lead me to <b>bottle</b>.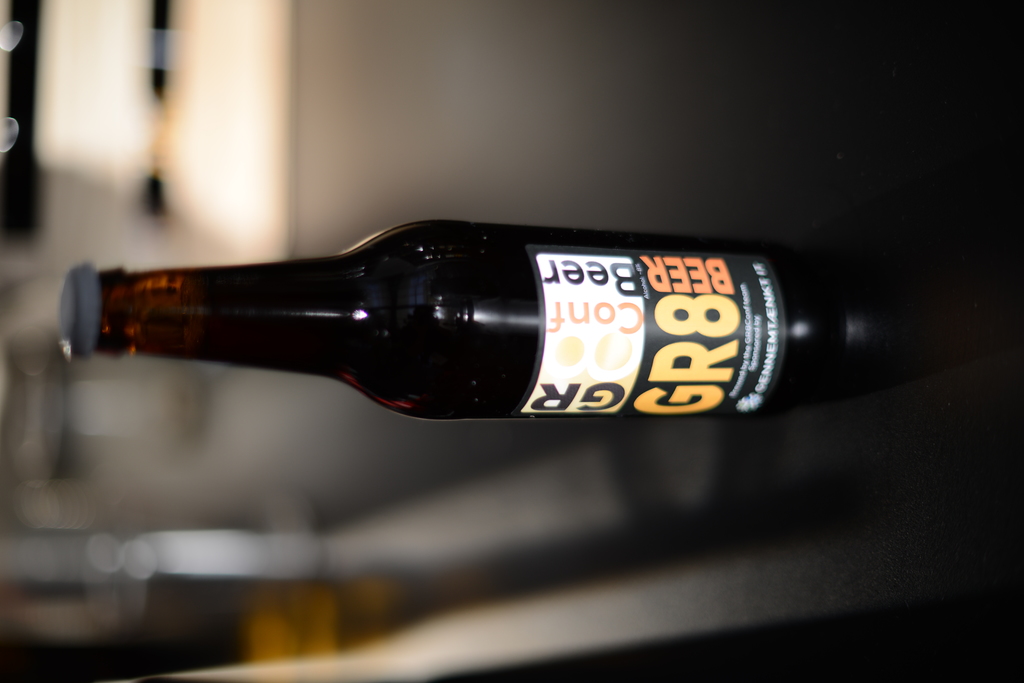
Lead to select_region(47, 219, 999, 428).
